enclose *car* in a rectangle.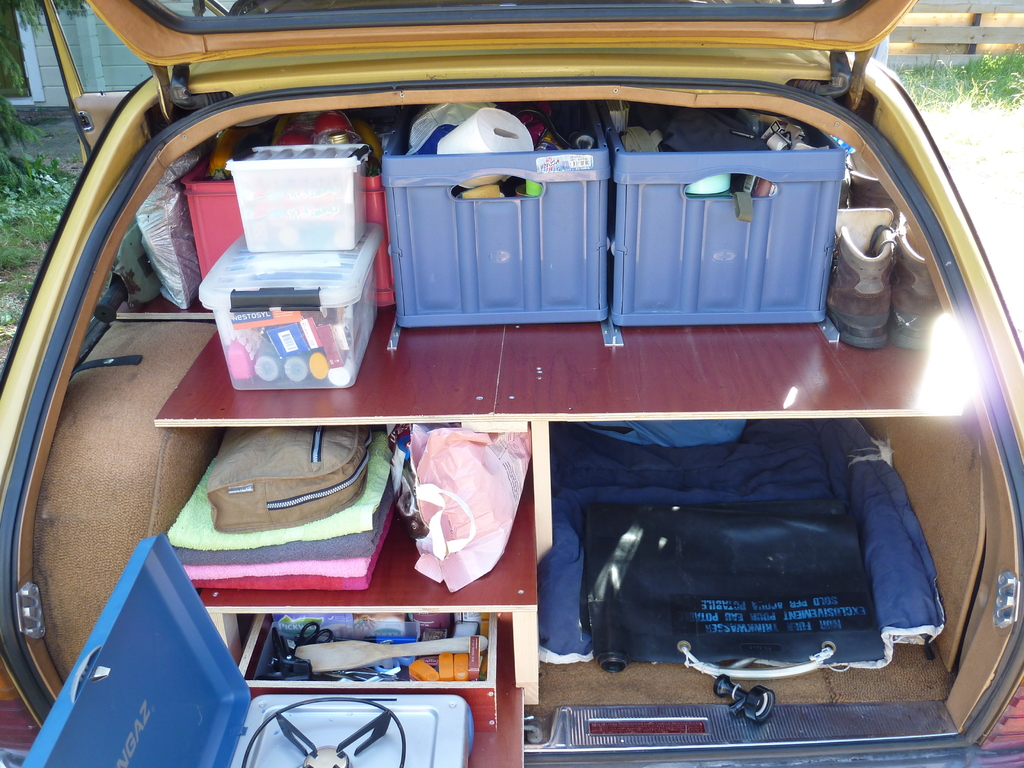
l=0, t=0, r=1023, b=767.
